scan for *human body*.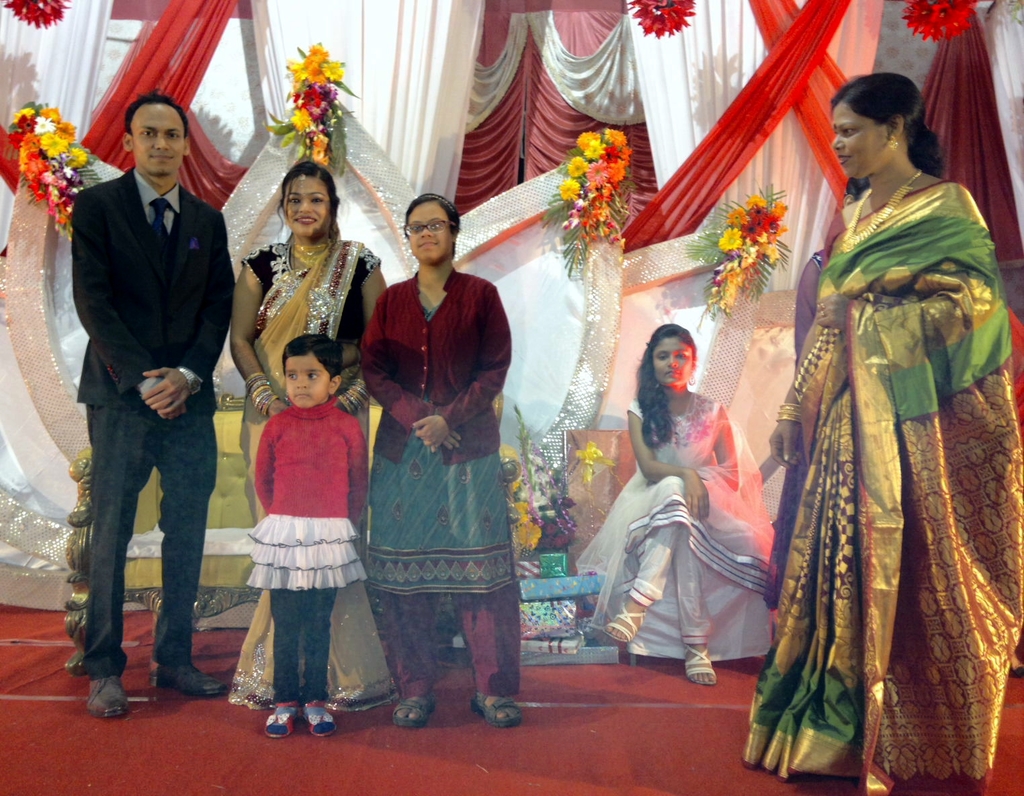
Scan result: x1=67, y1=88, x2=237, y2=713.
